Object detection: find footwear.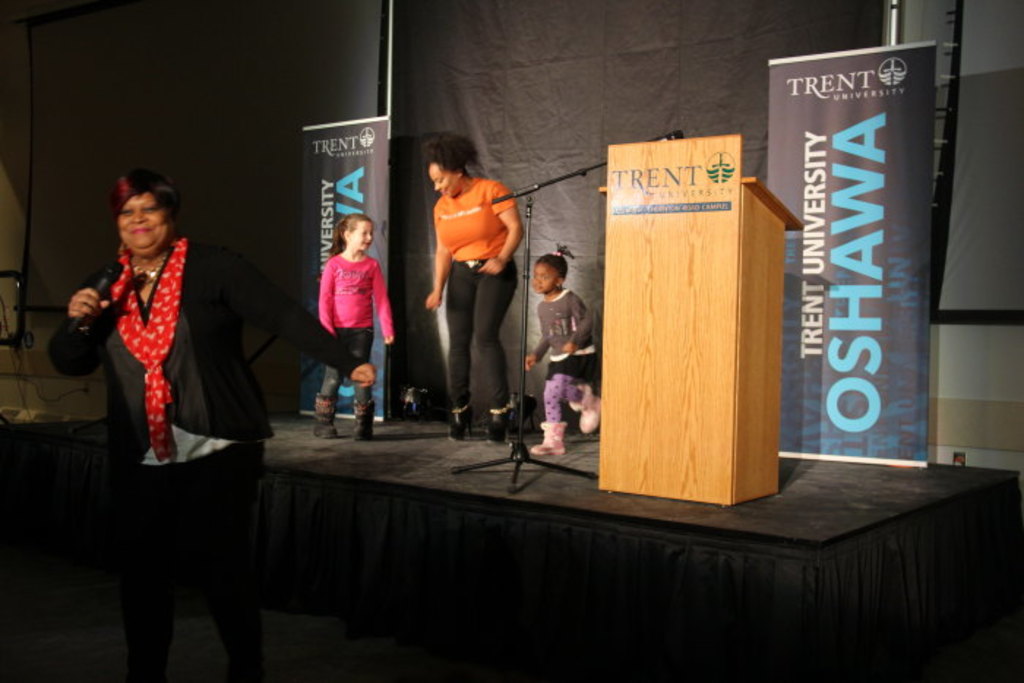
bbox=(487, 404, 519, 452).
